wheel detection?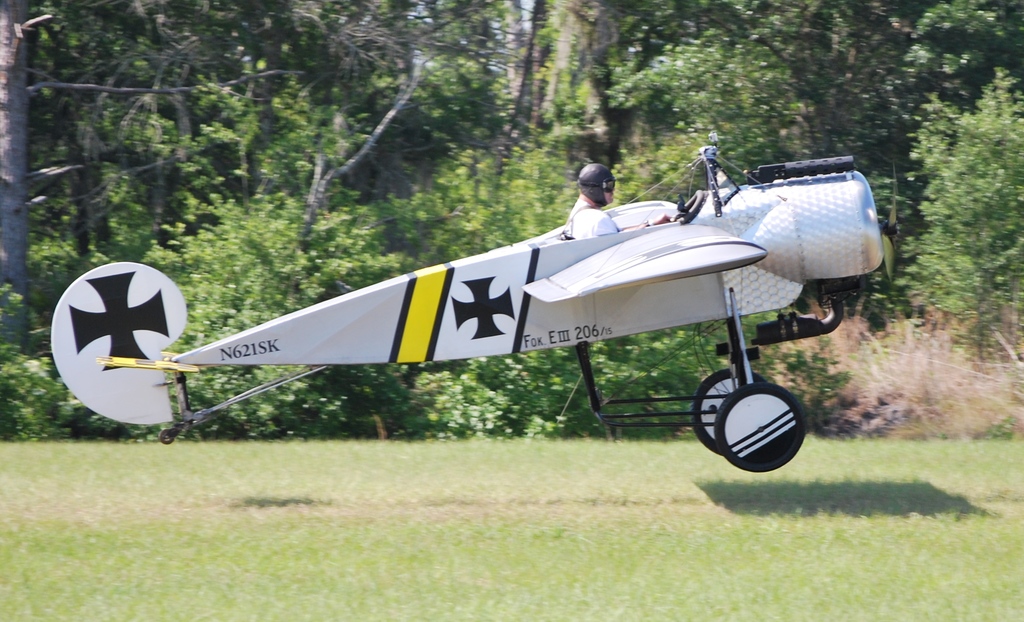
(left=691, top=359, right=774, bottom=462)
